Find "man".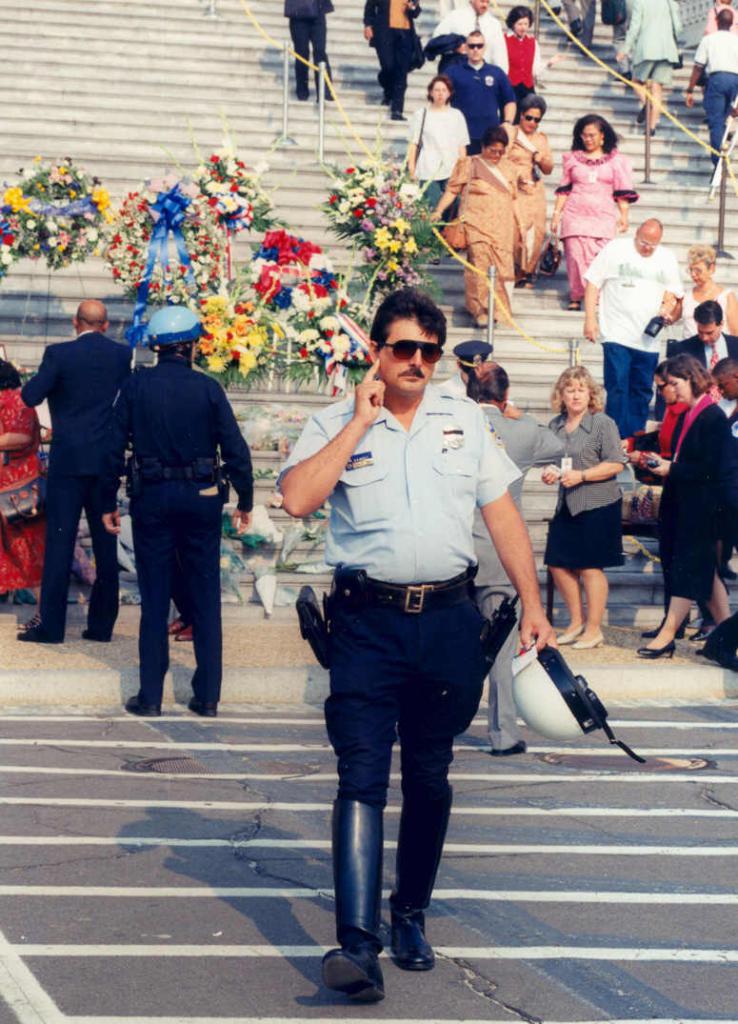
{"left": 668, "top": 303, "right": 737, "bottom": 382}.
